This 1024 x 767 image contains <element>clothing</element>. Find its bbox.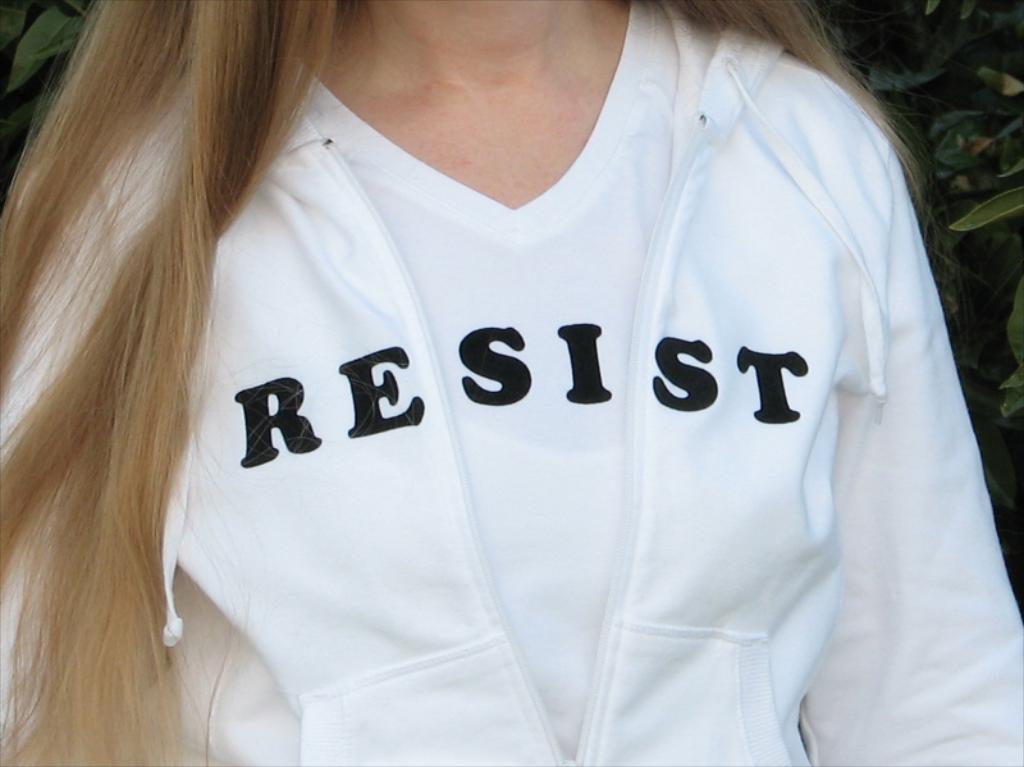
{"x1": 0, "y1": 0, "x2": 1021, "y2": 766}.
